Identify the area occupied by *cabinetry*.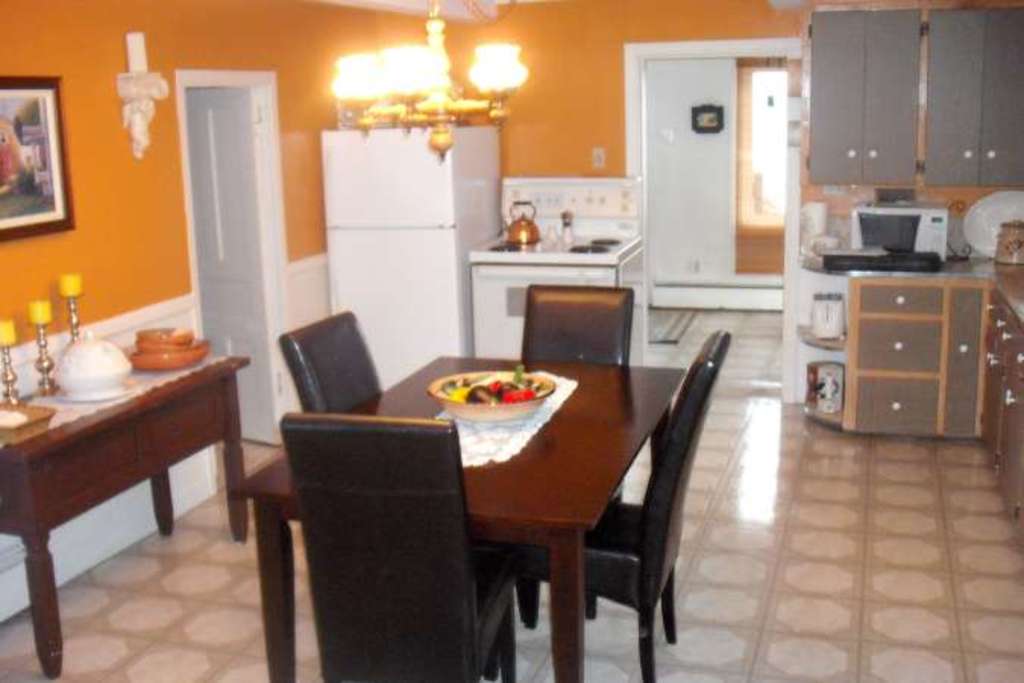
Area: l=850, t=270, r=942, b=434.
